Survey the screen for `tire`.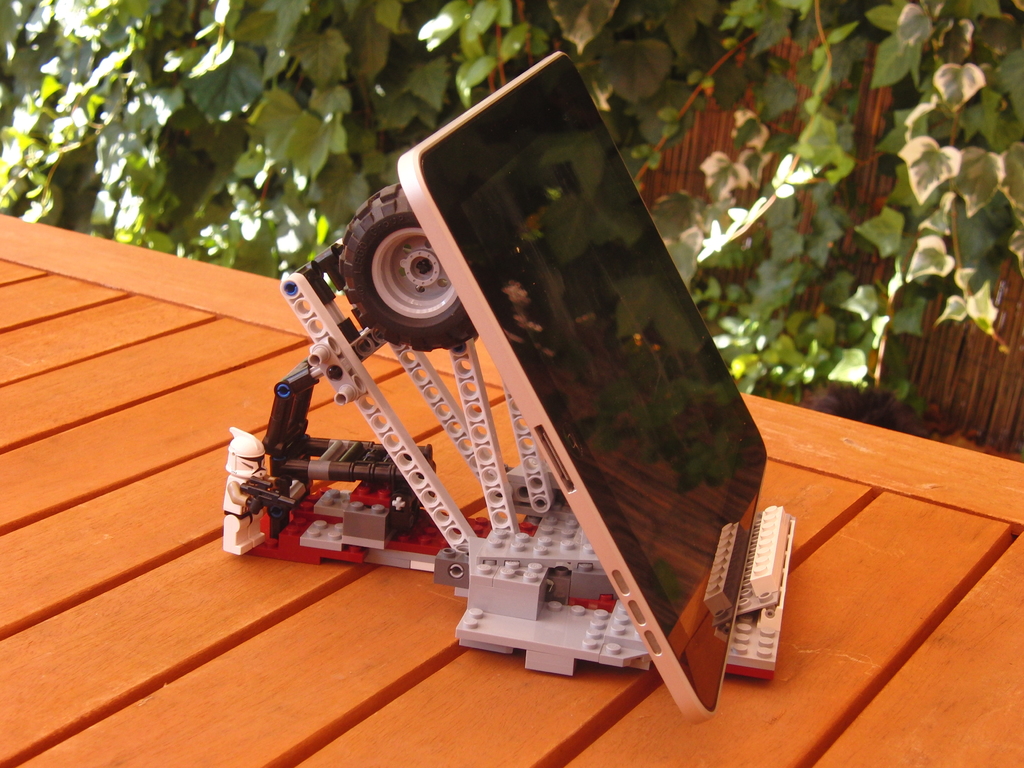
Survey found: left=344, top=204, right=455, bottom=351.
